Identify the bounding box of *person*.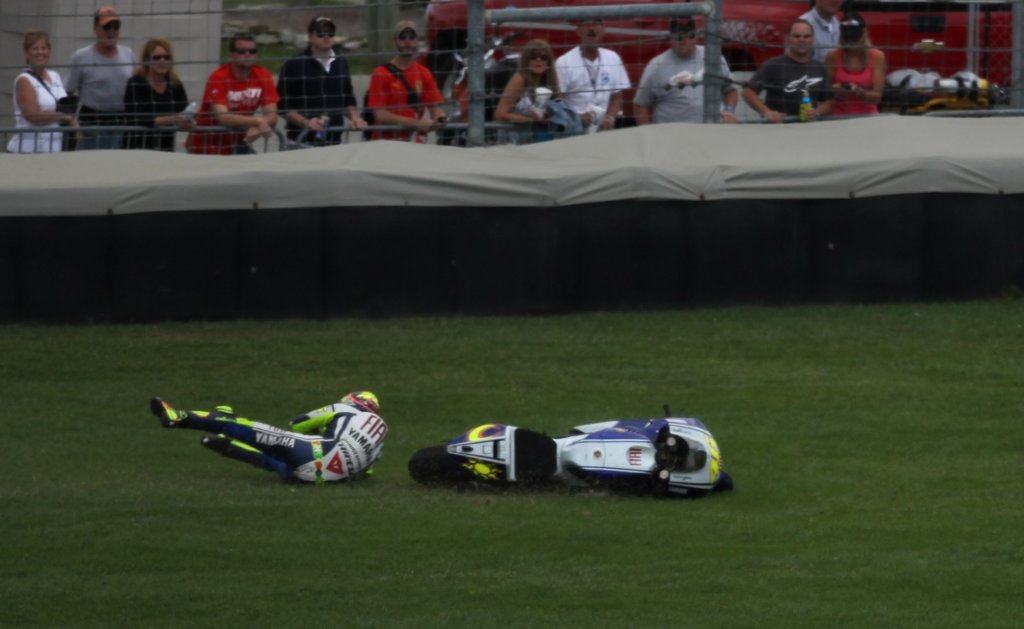
[68, 0, 132, 148].
